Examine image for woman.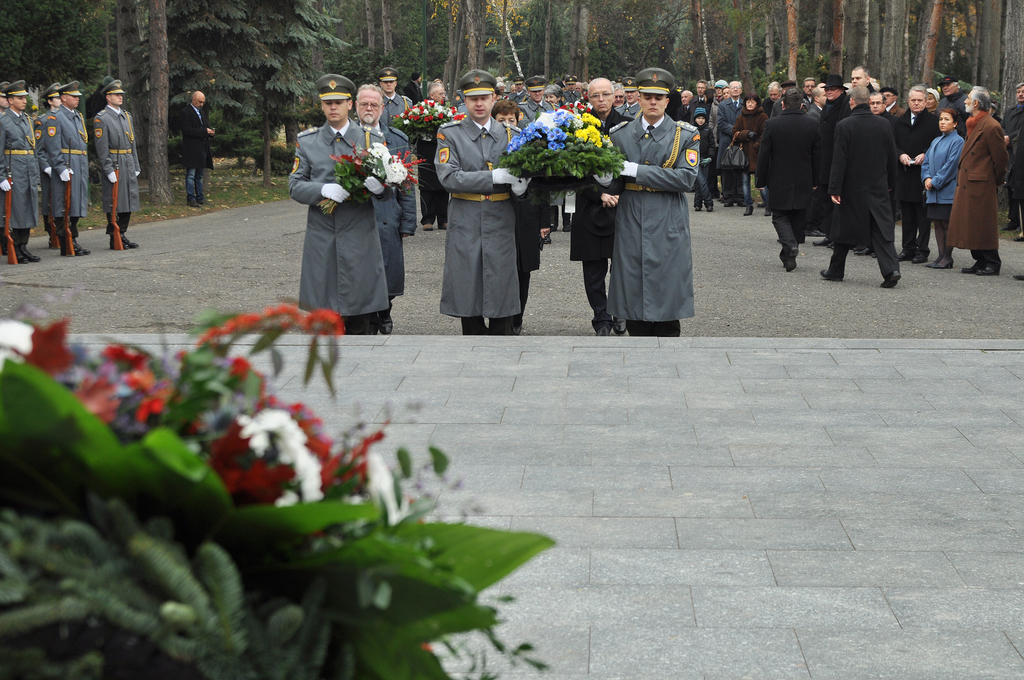
Examination result: select_region(729, 92, 769, 218).
